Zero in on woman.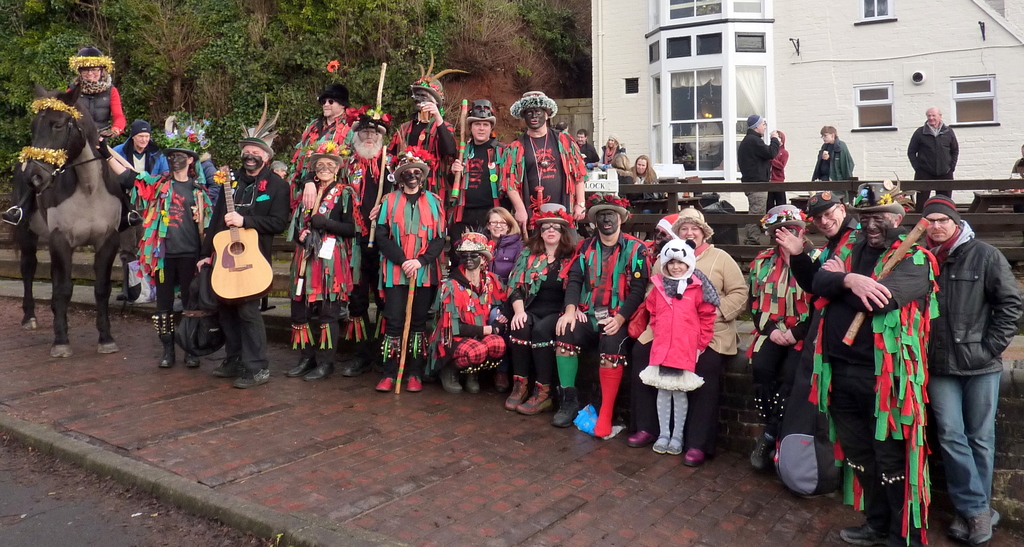
Zeroed in: Rect(373, 153, 445, 393).
